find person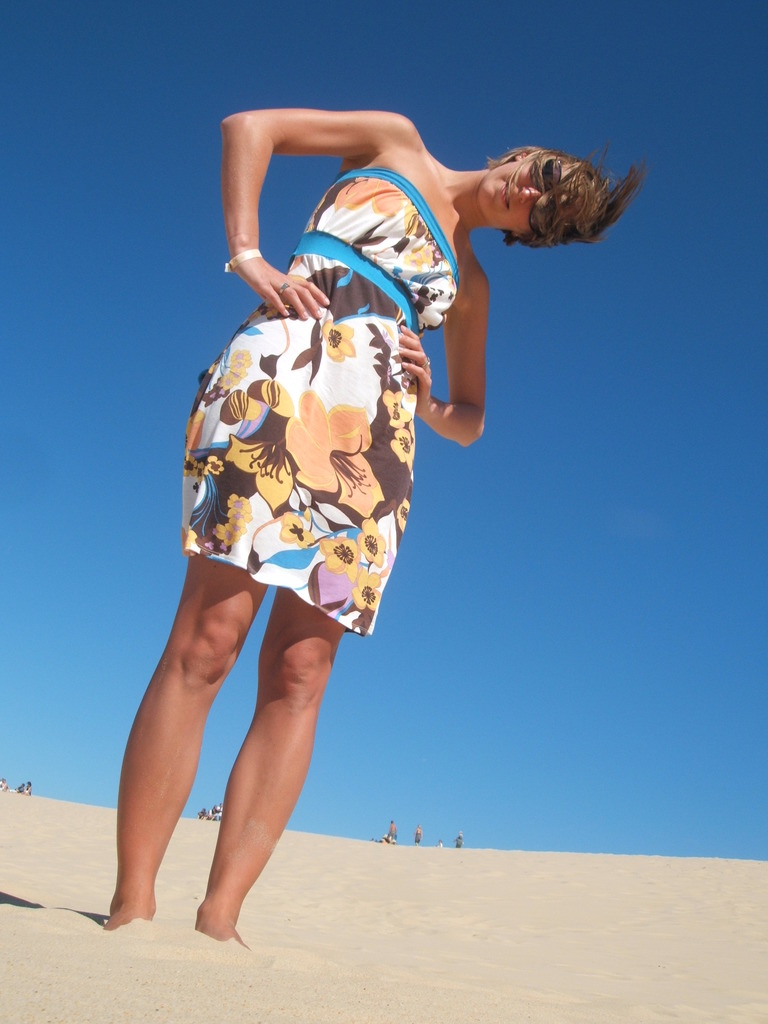
{"left": 205, "top": 805, "right": 214, "bottom": 822}
